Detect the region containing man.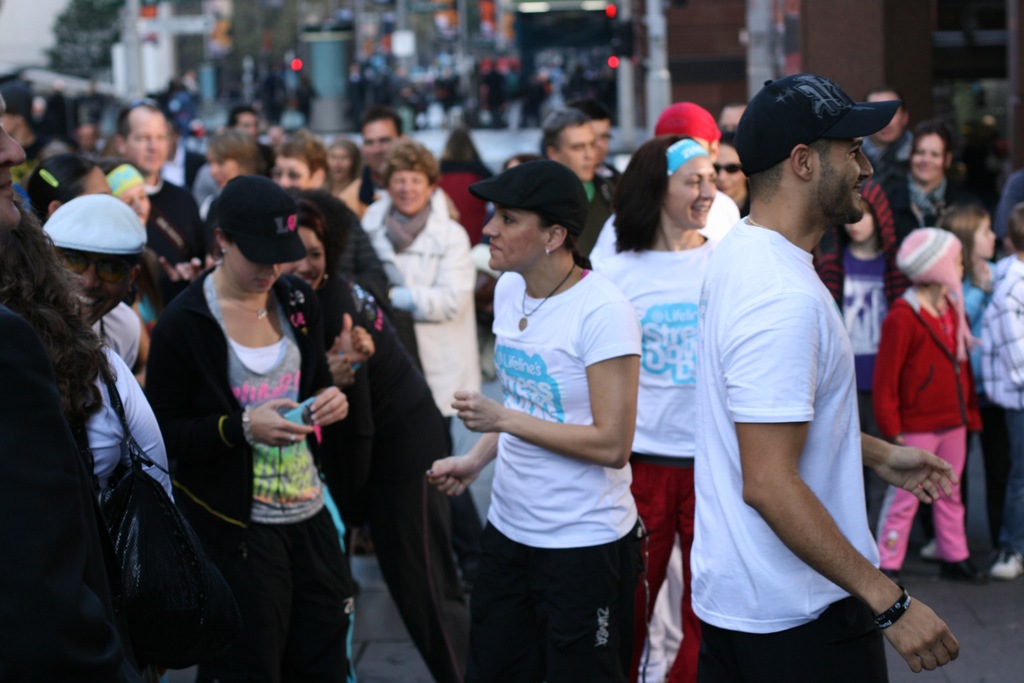
rect(326, 102, 404, 215).
